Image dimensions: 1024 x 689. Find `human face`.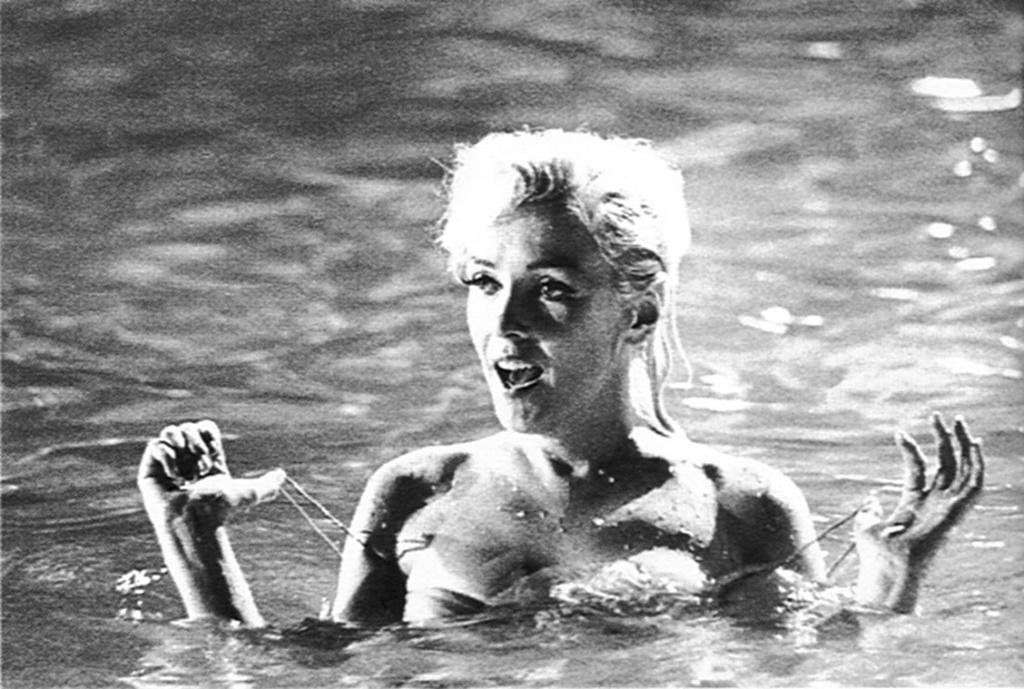
x1=461, y1=210, x2=620, y2=431.
